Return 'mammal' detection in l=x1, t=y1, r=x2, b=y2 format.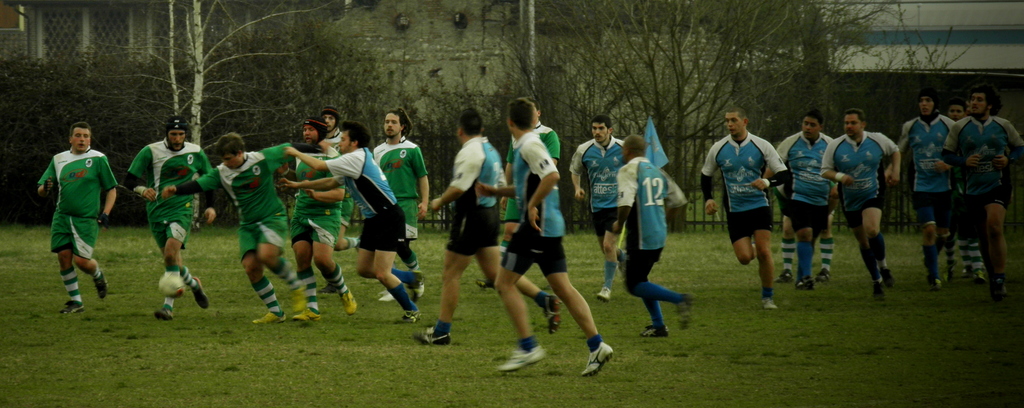
l=610, t=131, r=691, b=340.
